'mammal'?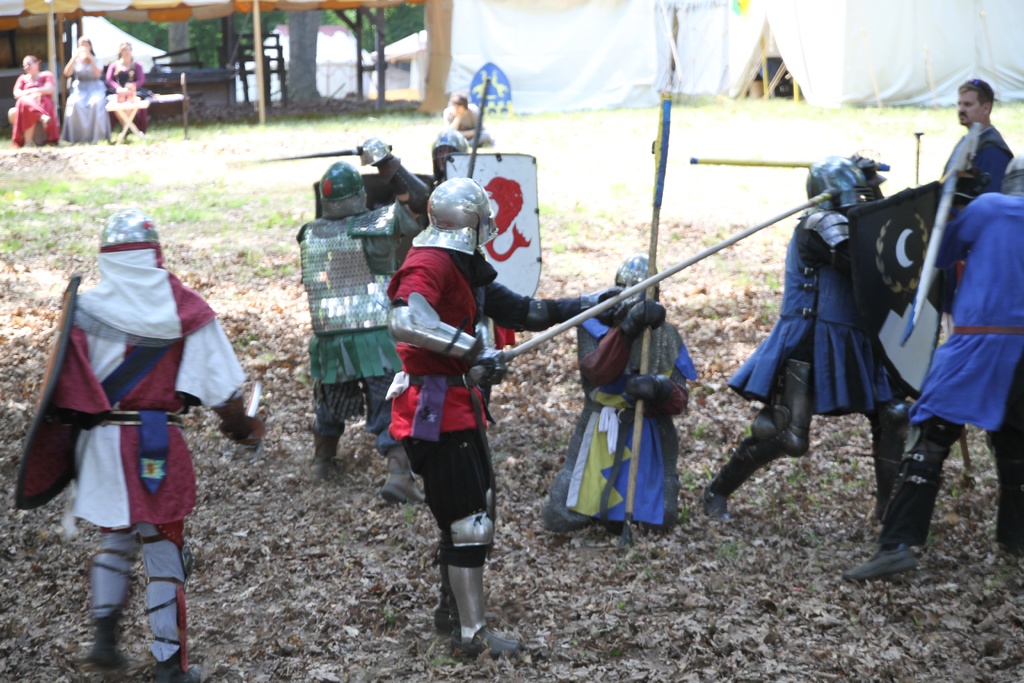
294:136:430:502
